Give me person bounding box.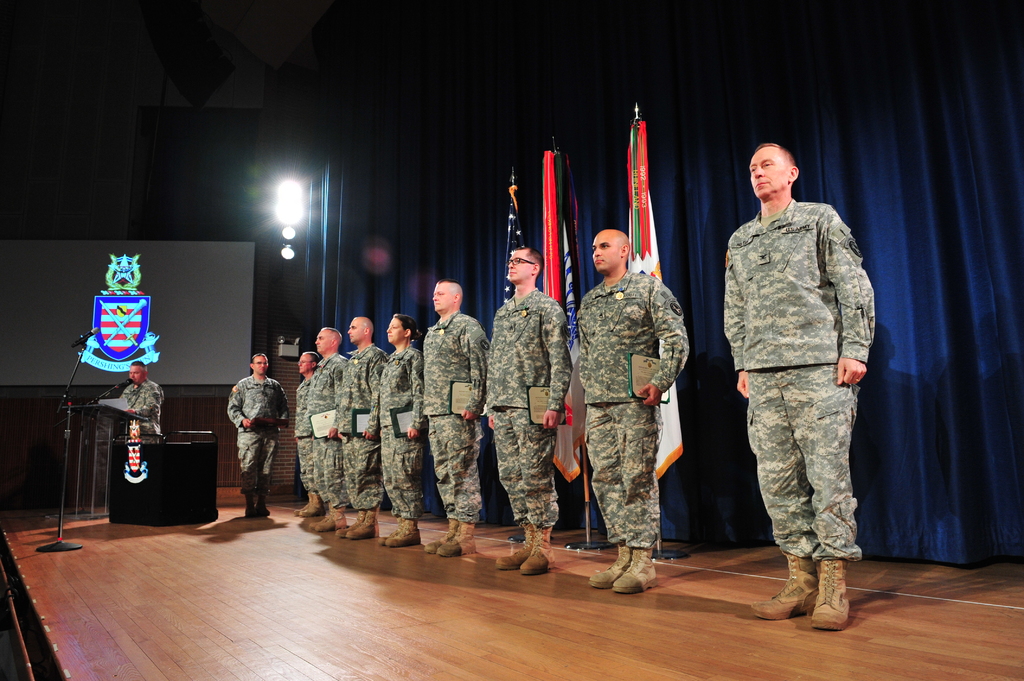
detection(335, 316, 388, 538).
